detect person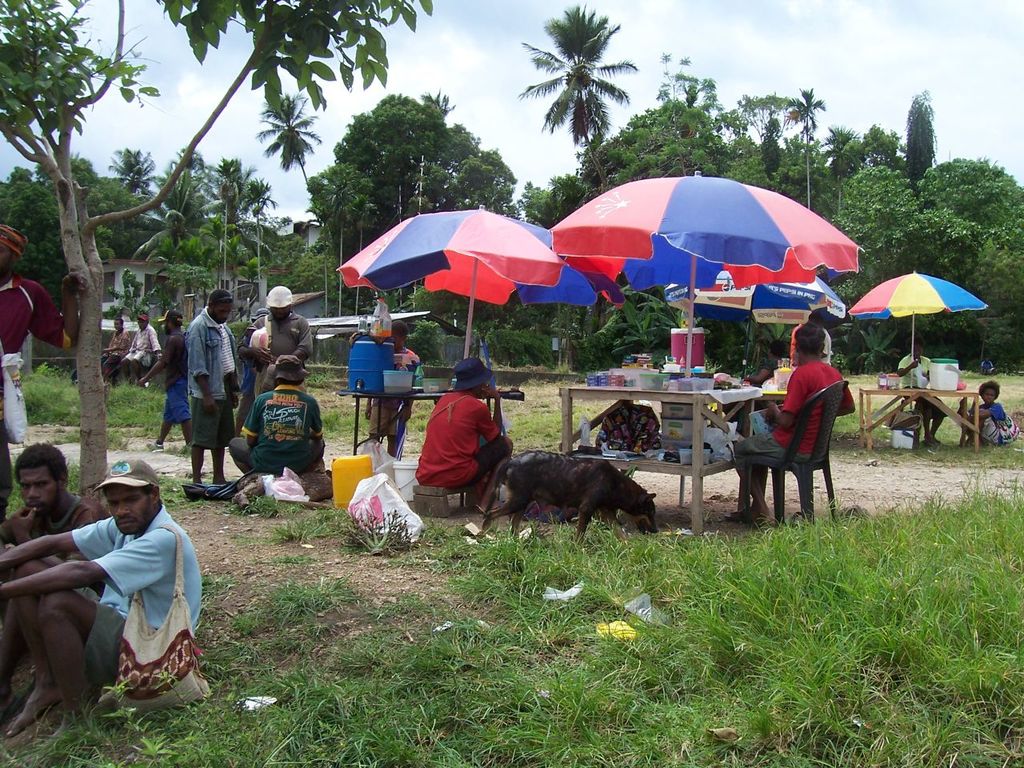
[0,446,121,732]
